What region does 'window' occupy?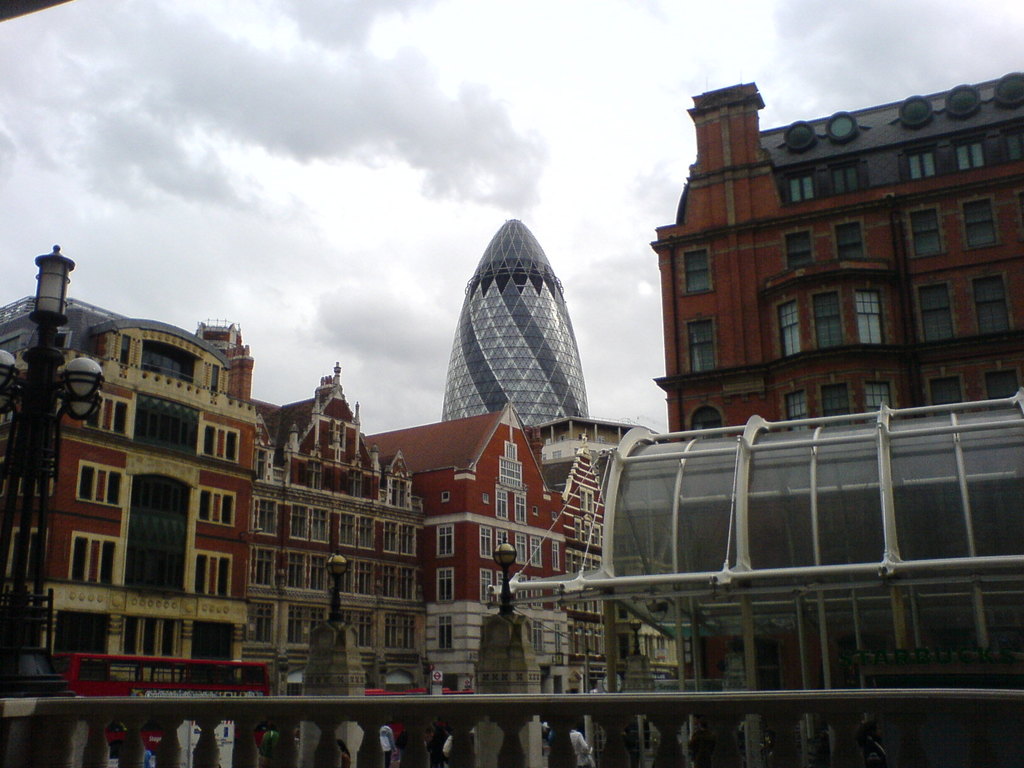
box(771, 299, 800, 357).
